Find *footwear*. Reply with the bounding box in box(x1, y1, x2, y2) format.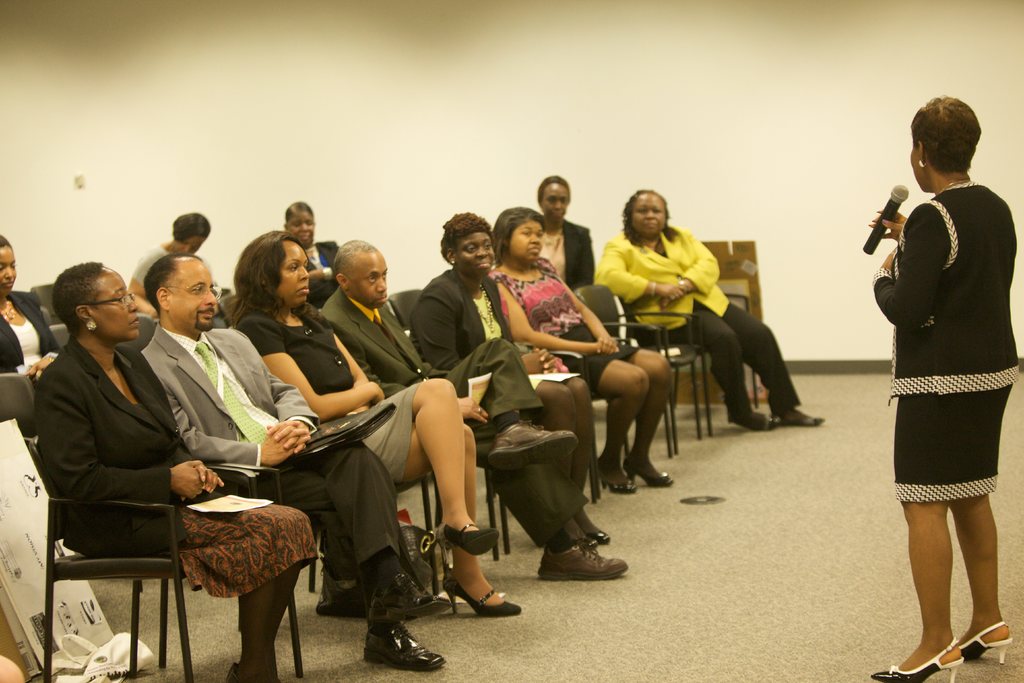
box(533, 541, 630, 579).
